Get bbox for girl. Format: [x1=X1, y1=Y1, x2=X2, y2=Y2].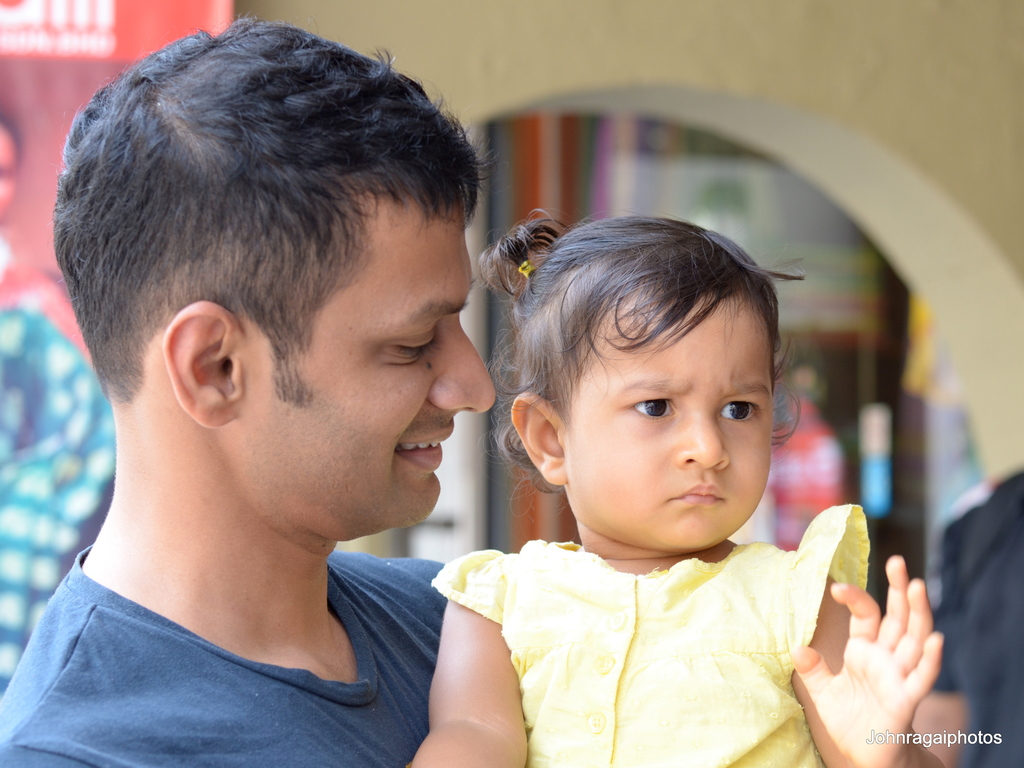
[x1=405, y1=208, x2=945, y2=767].
